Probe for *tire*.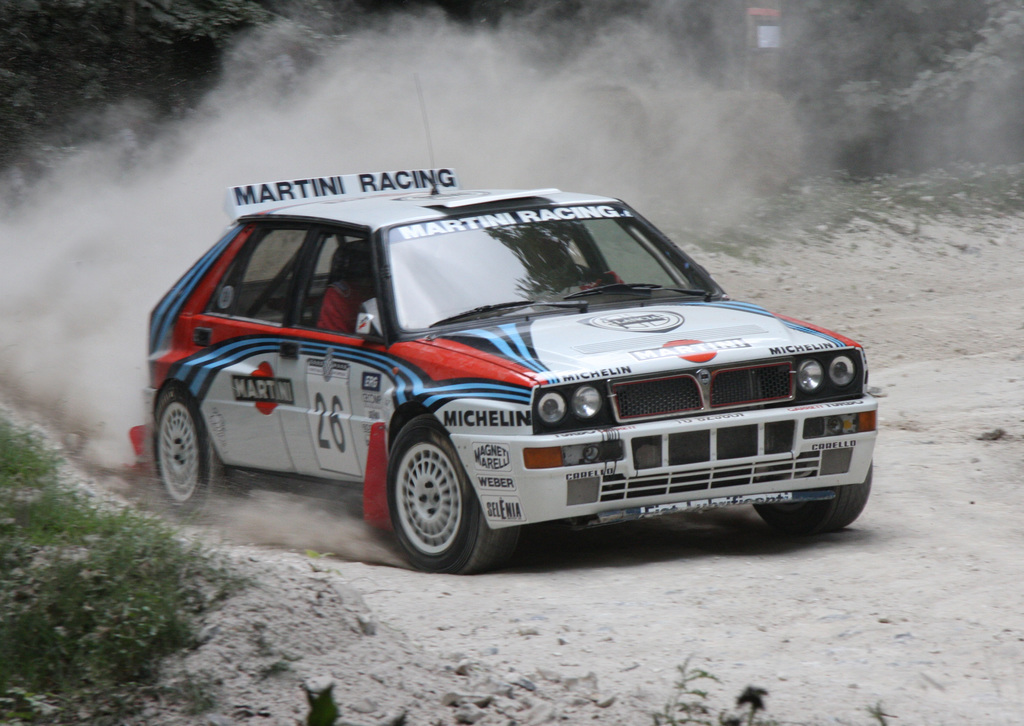
Probe result: (151,379,232,520).
